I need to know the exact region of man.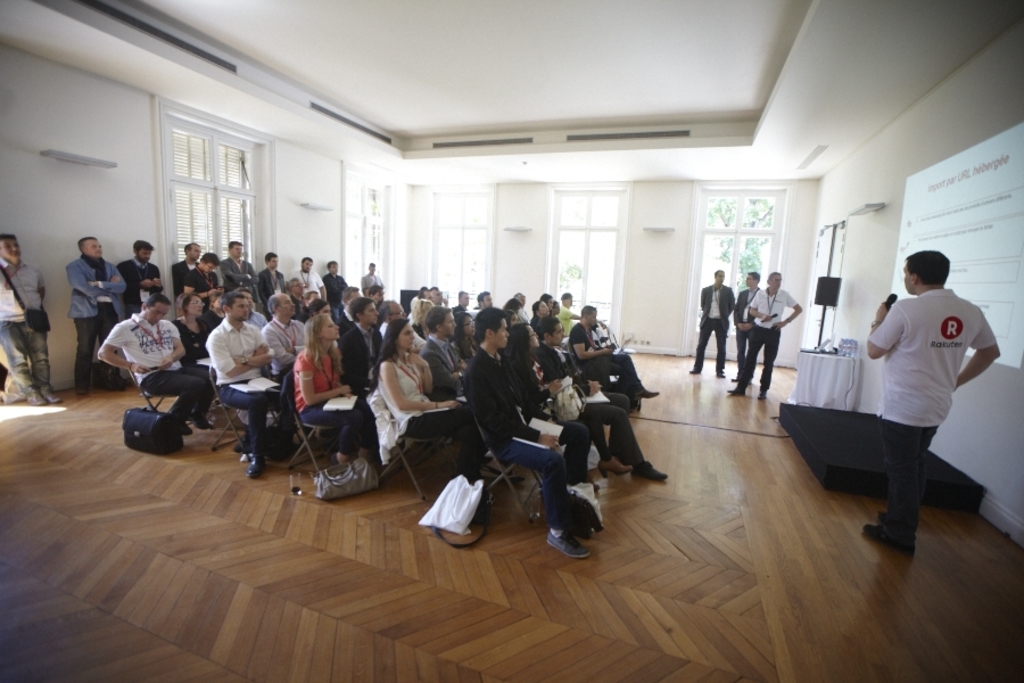
Region: left=117, top=236, right=168, bottom=324.
